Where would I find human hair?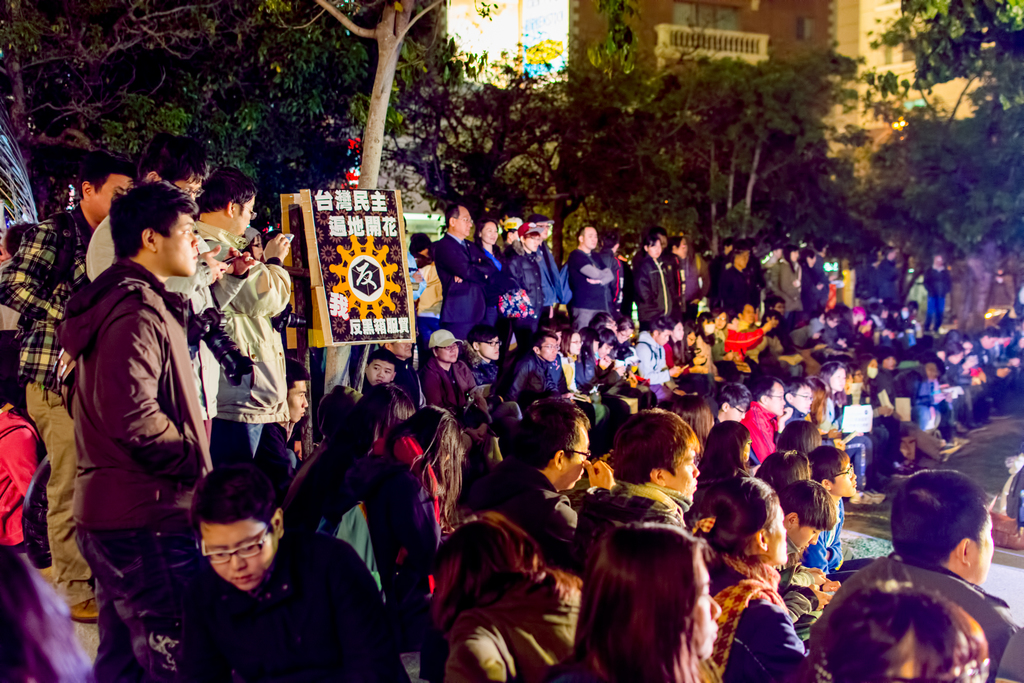
At {"left": 846, "top": 363, "right": 856, "bottom": 384}.
